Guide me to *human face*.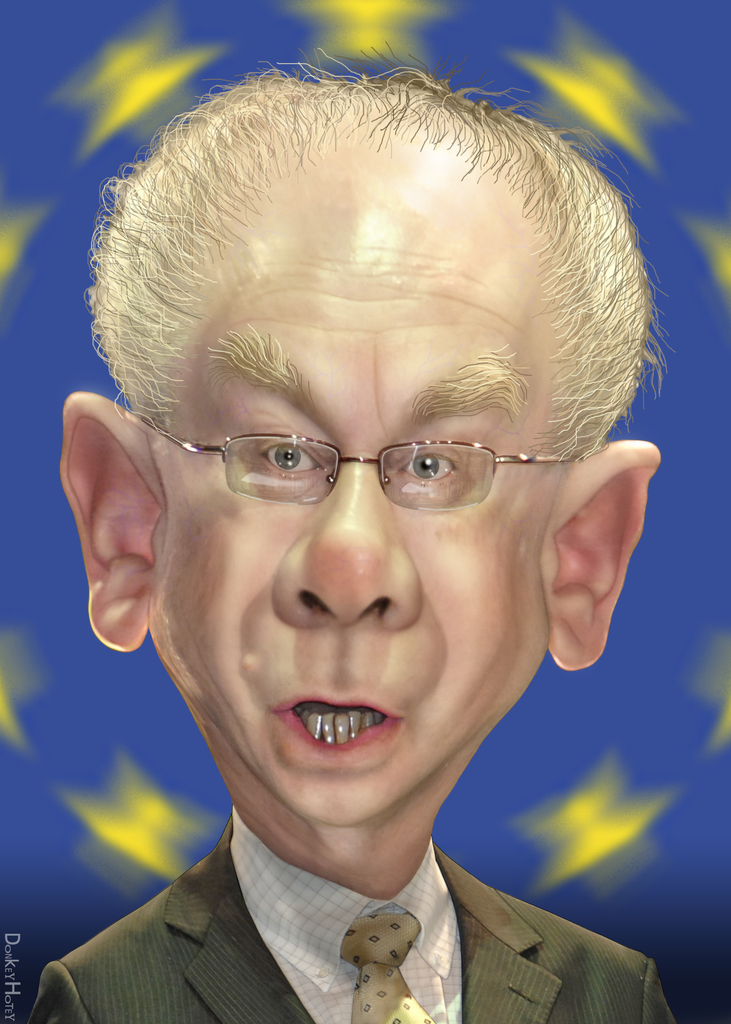
Guidance: <box>161,244,556,822</box>.
